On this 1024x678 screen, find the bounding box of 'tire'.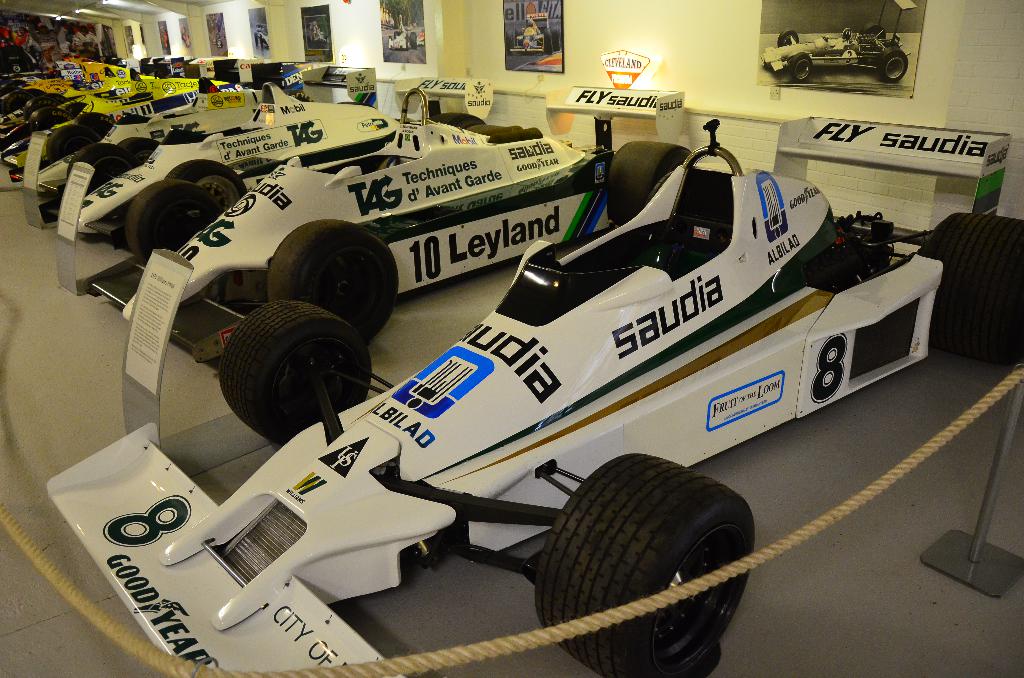
Bounding box: 429,109,479,133.
